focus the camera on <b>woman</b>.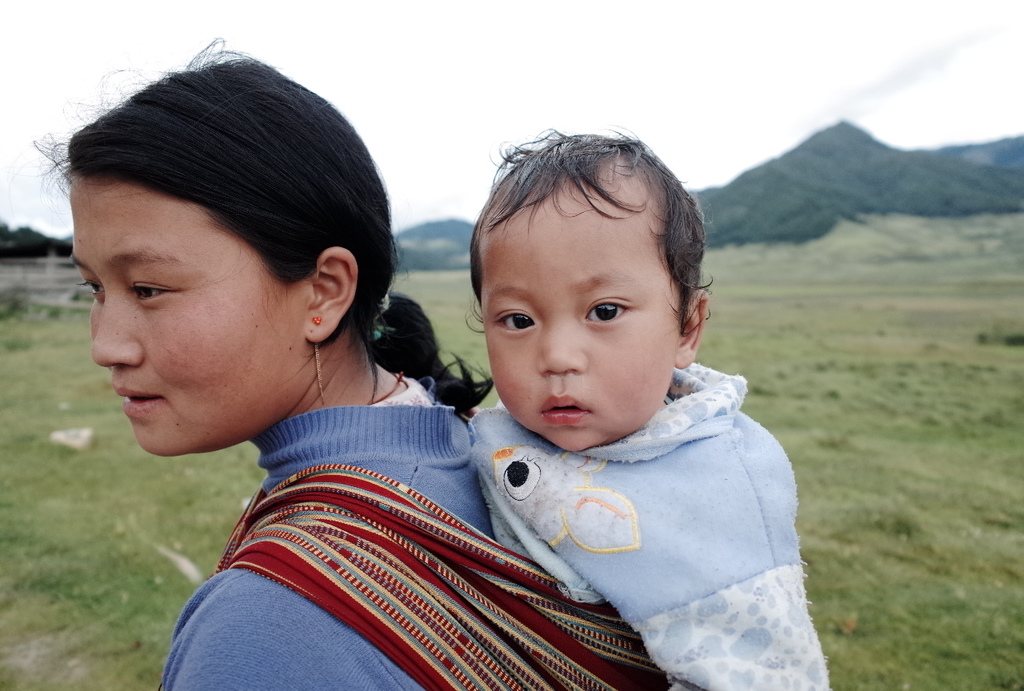
Focus region: left=30, top=36, right=488, bottom=690.
